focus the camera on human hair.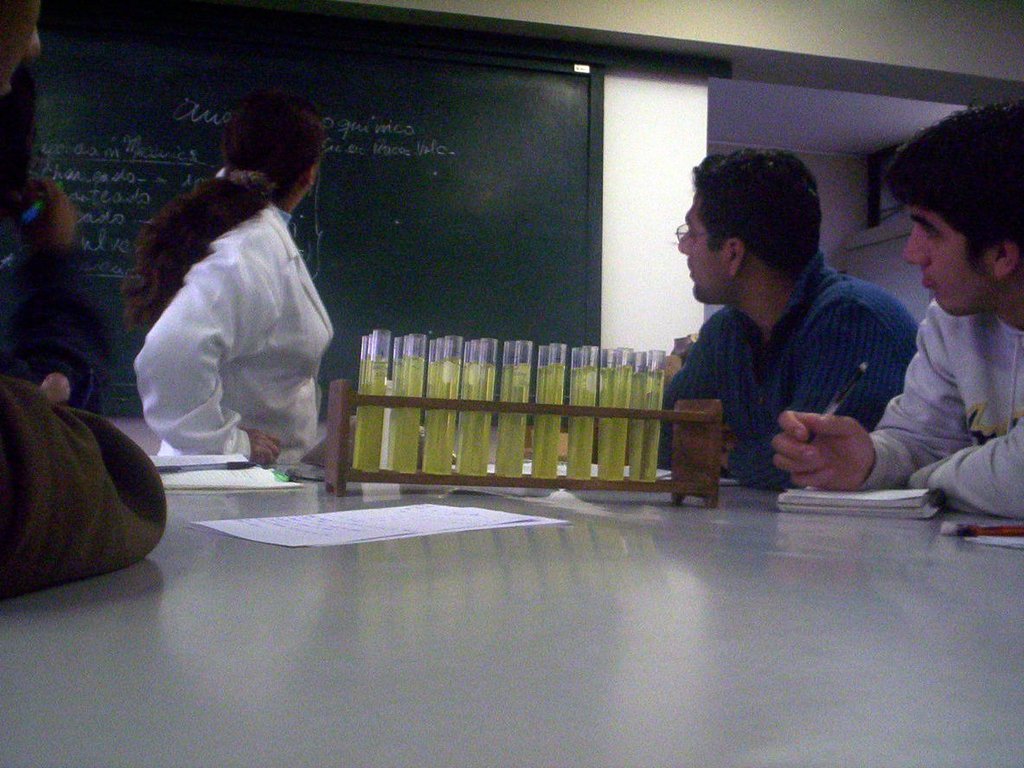
Focus region: rect(883, 96, 1023, 281).
